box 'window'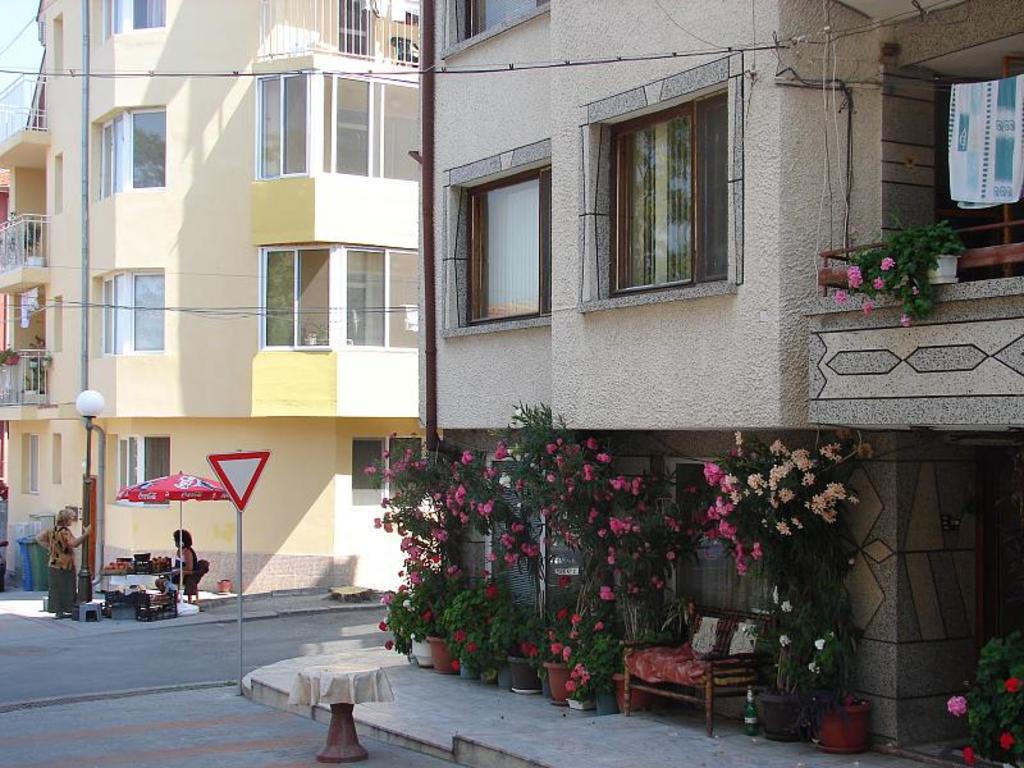
[348,433,430,509]
